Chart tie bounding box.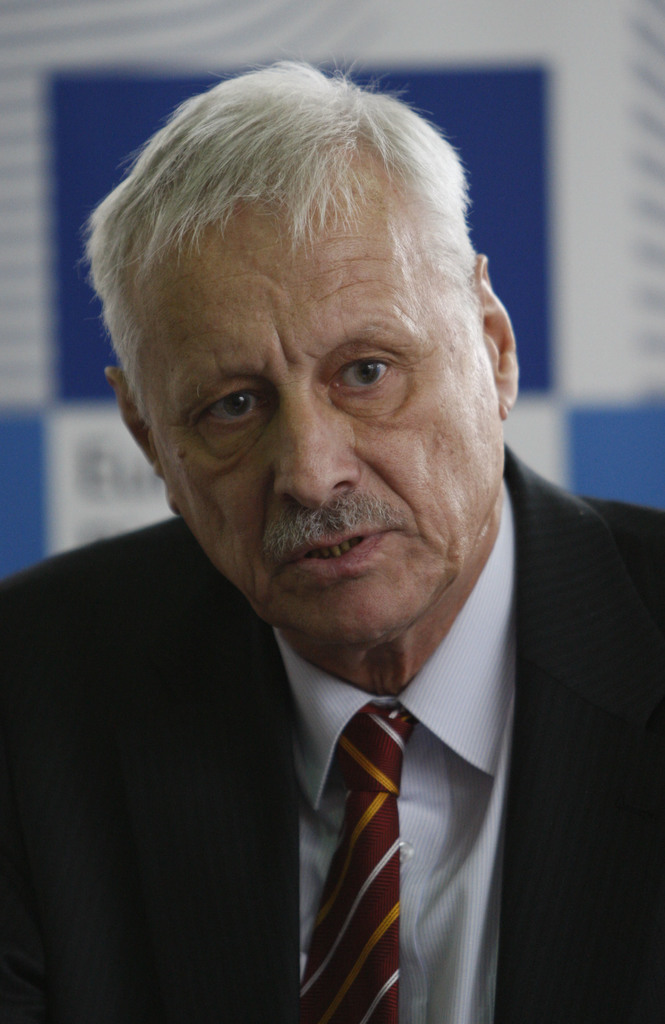
Charted: (left=293, top=707, right=417, bottom=1023).
